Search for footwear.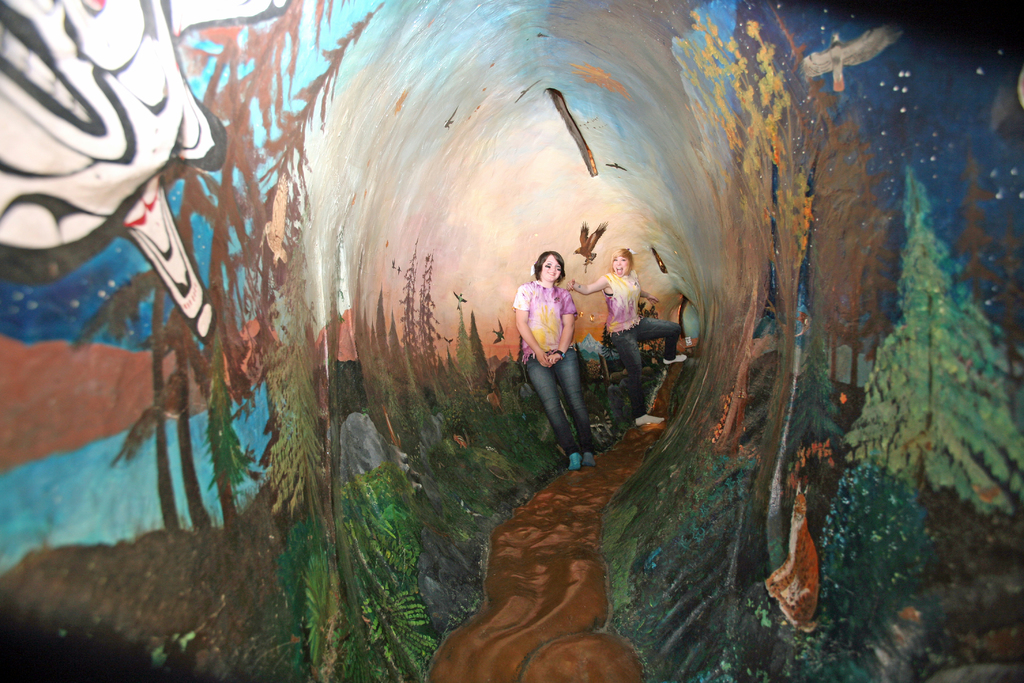
Found at x1=636, y1=414, x2=665, y2=425.
